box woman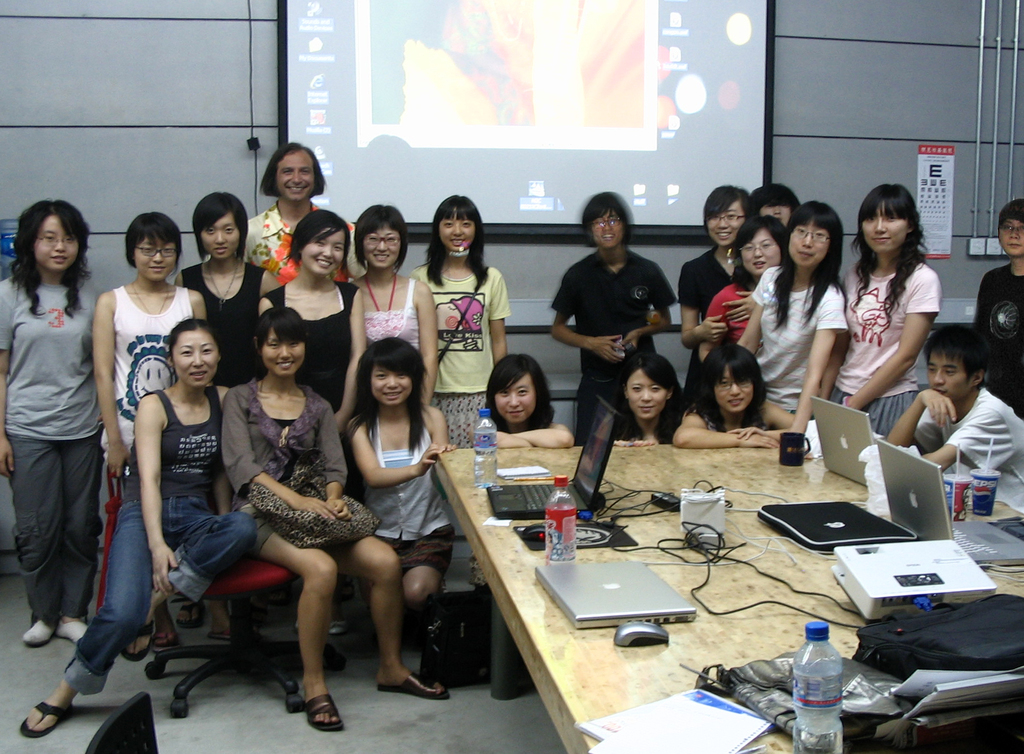
<box>970,199,1023,420</box>
